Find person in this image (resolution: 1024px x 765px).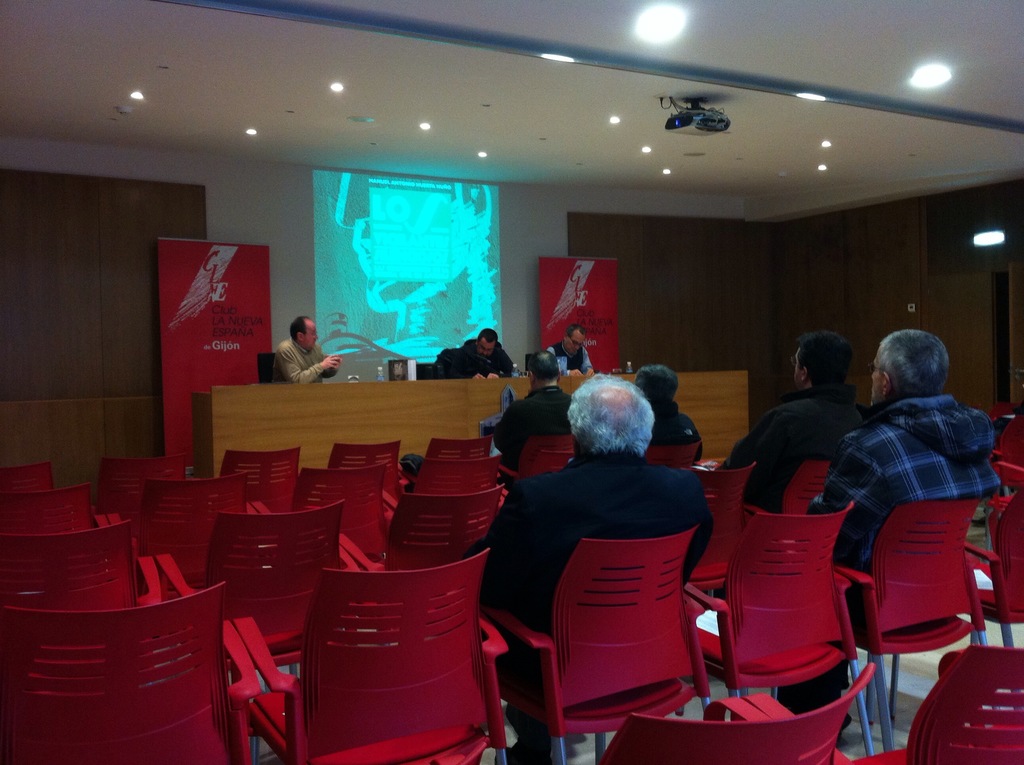
bbox=(490, 347, 574, 472).
